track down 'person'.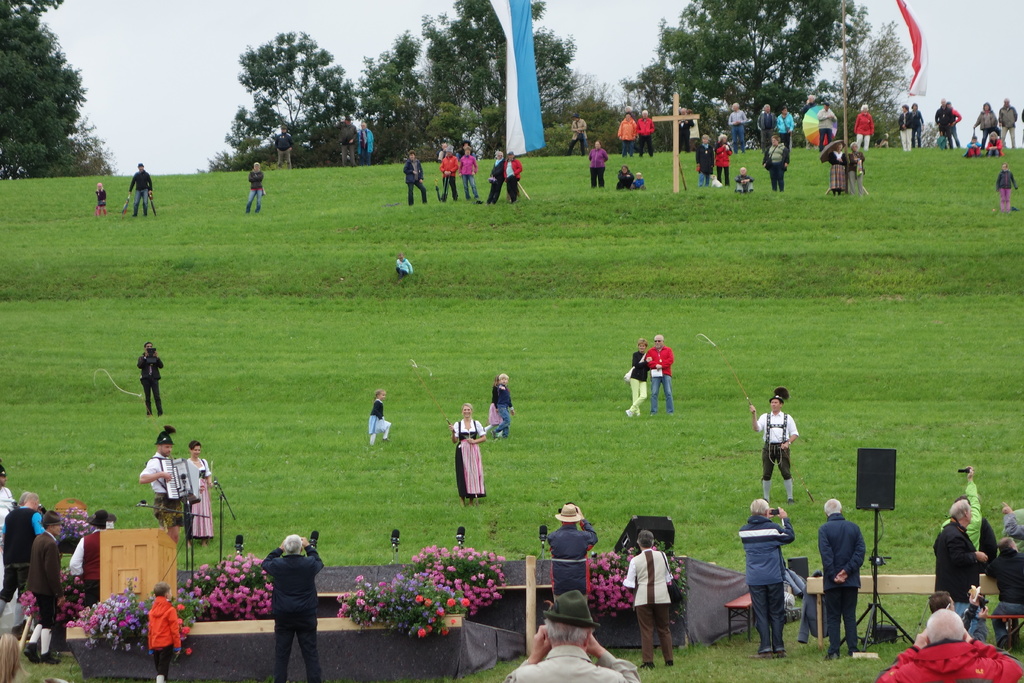
Tracked to select_region(811, 101, 844, 157).
